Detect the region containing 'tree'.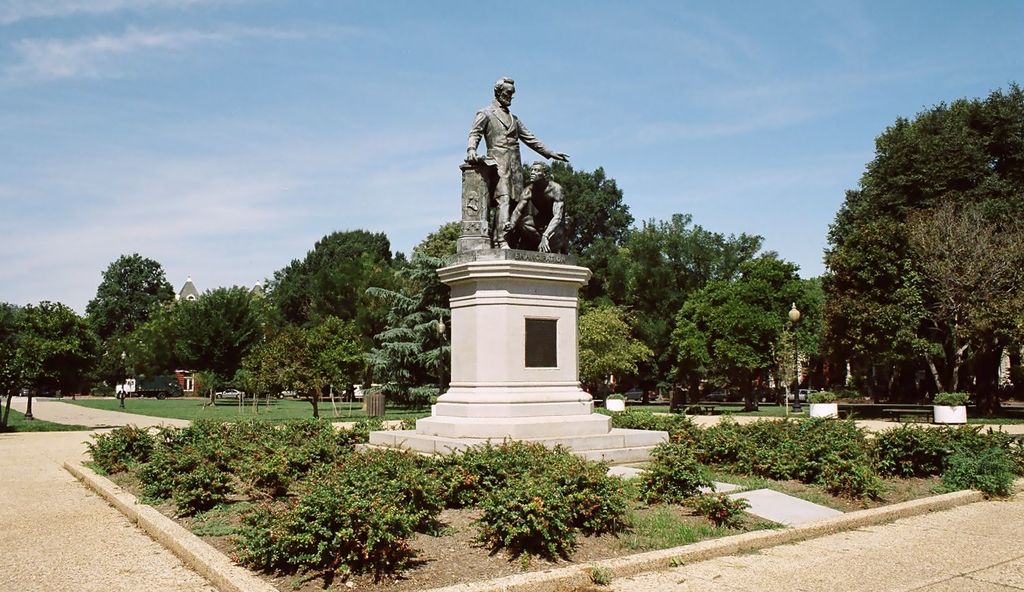
x1=127, y1=294, x2=271, y2=388.
